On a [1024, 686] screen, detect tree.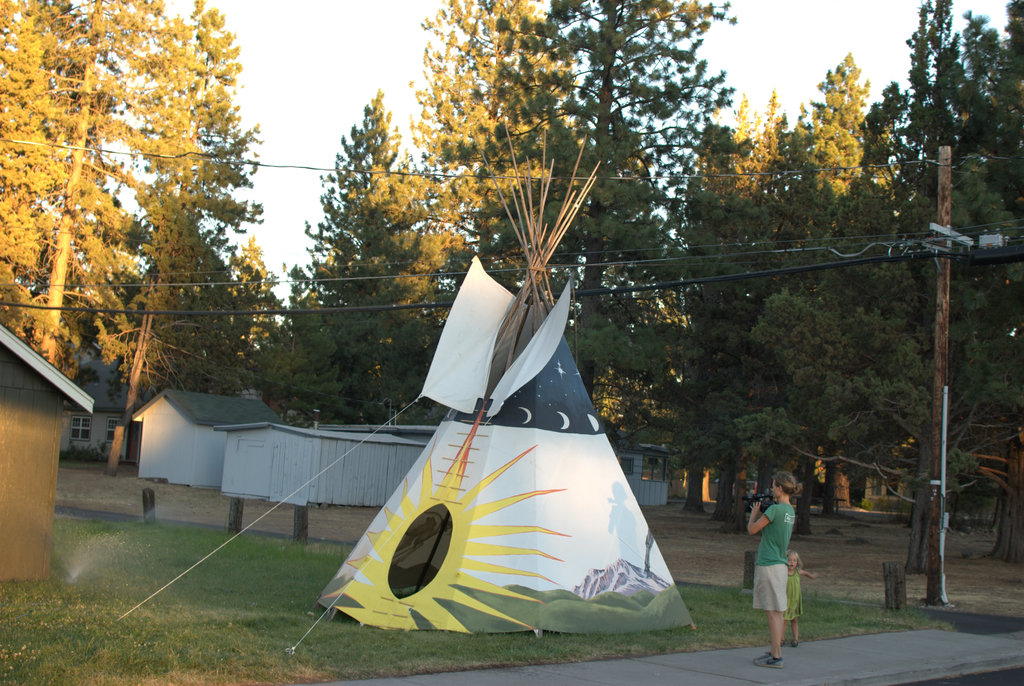
l=0, t=0, r=157, b=388.
